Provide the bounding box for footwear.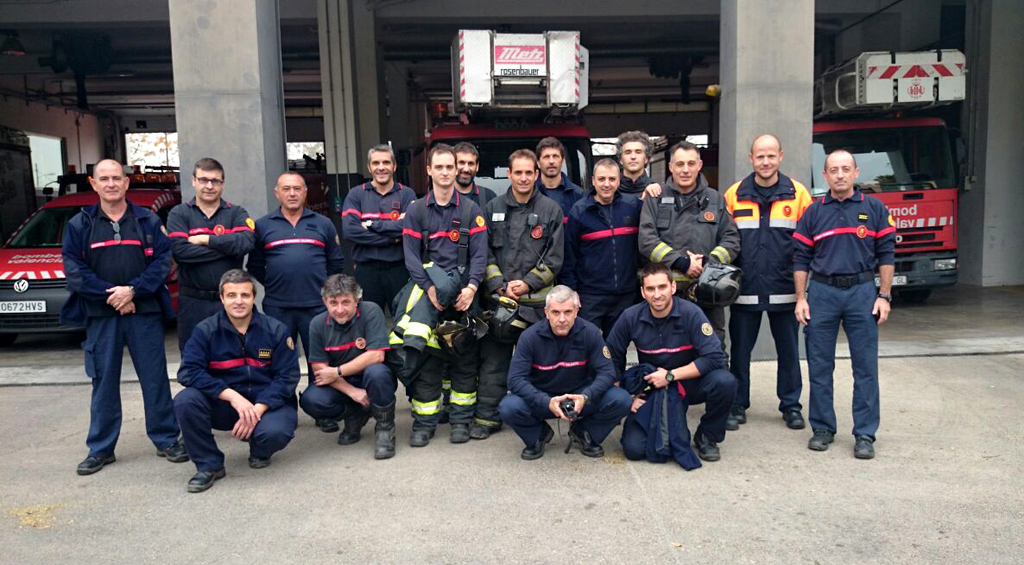
l=736, t=406, r=749, b=426.
